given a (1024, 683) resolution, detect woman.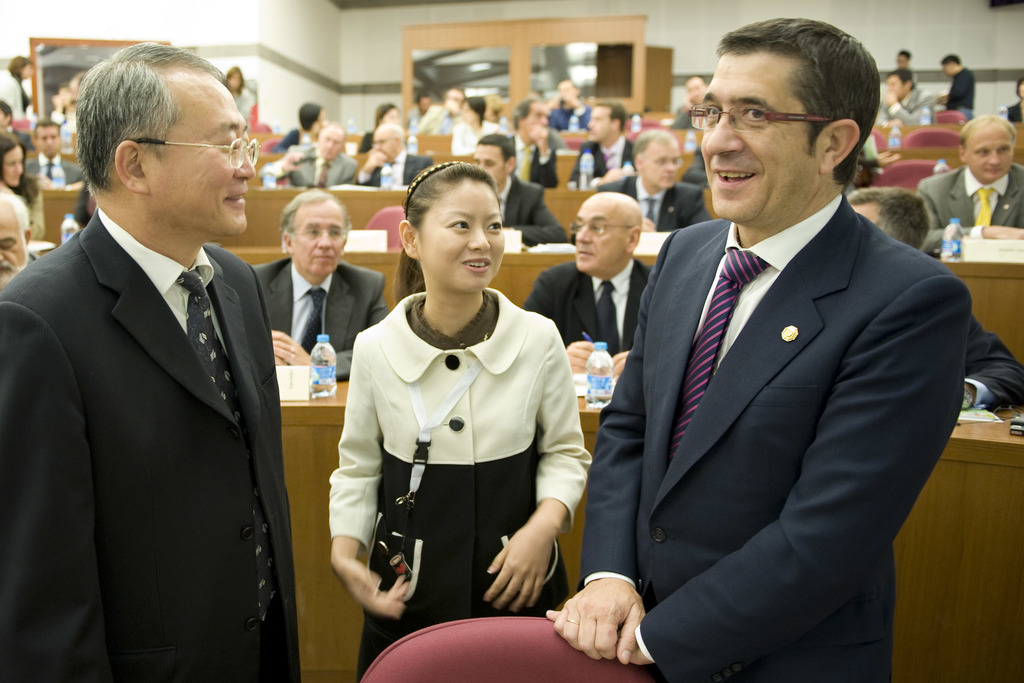
[325, 164, 584, 676].
